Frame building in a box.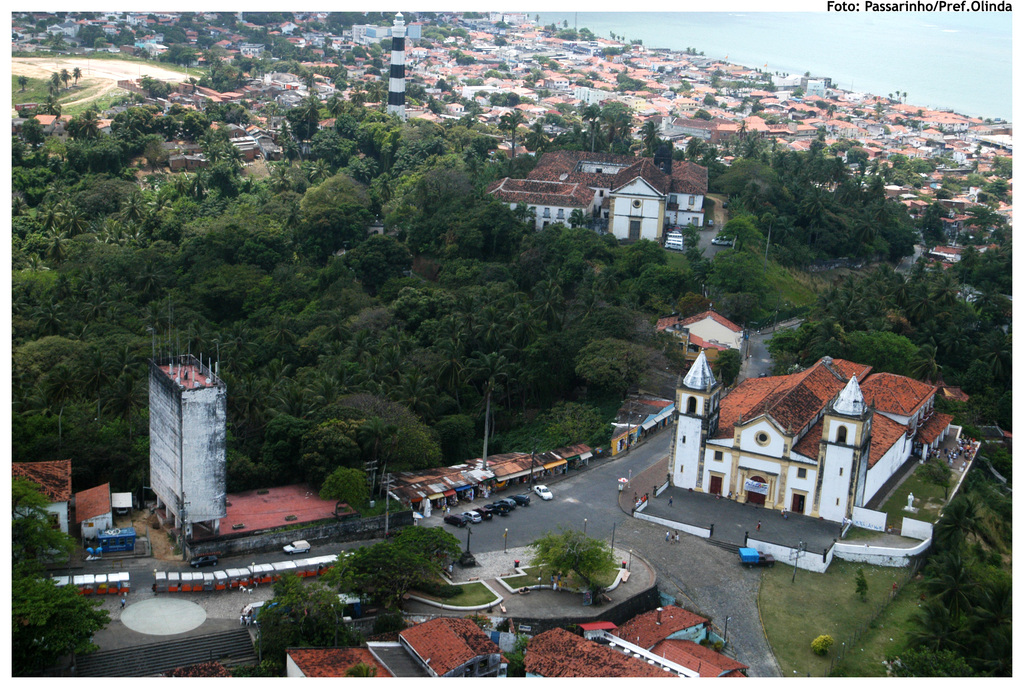
l=519, t=624, r=664, b=677.
